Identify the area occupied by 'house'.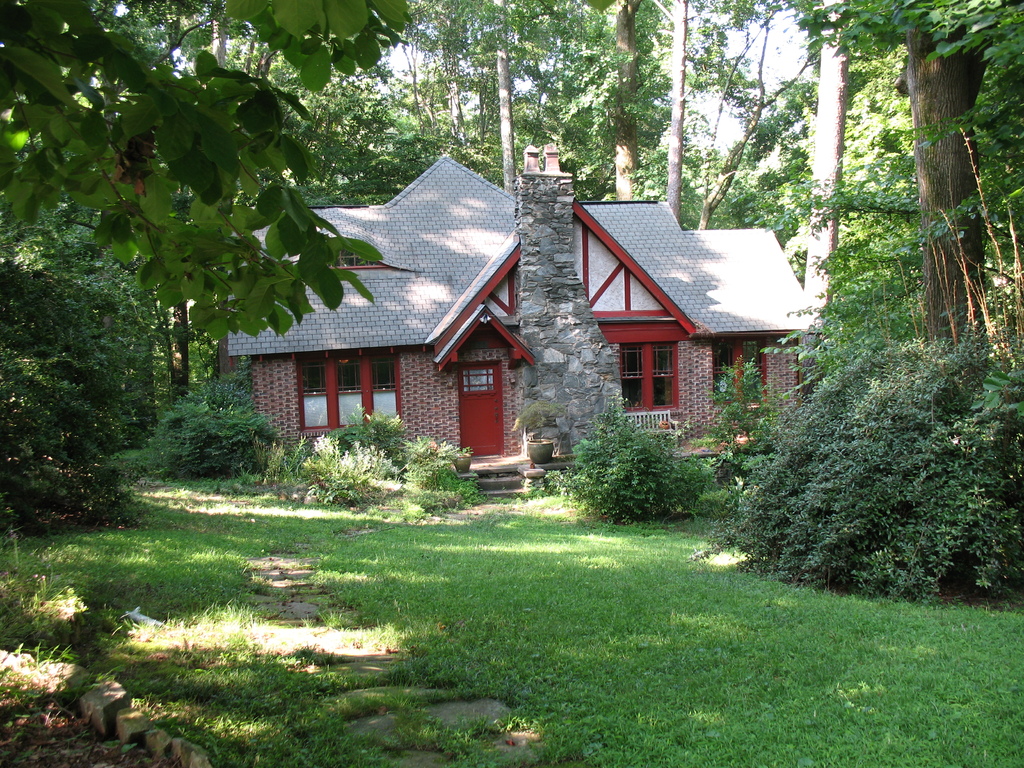
Area: (196, 146, 792, 518).
